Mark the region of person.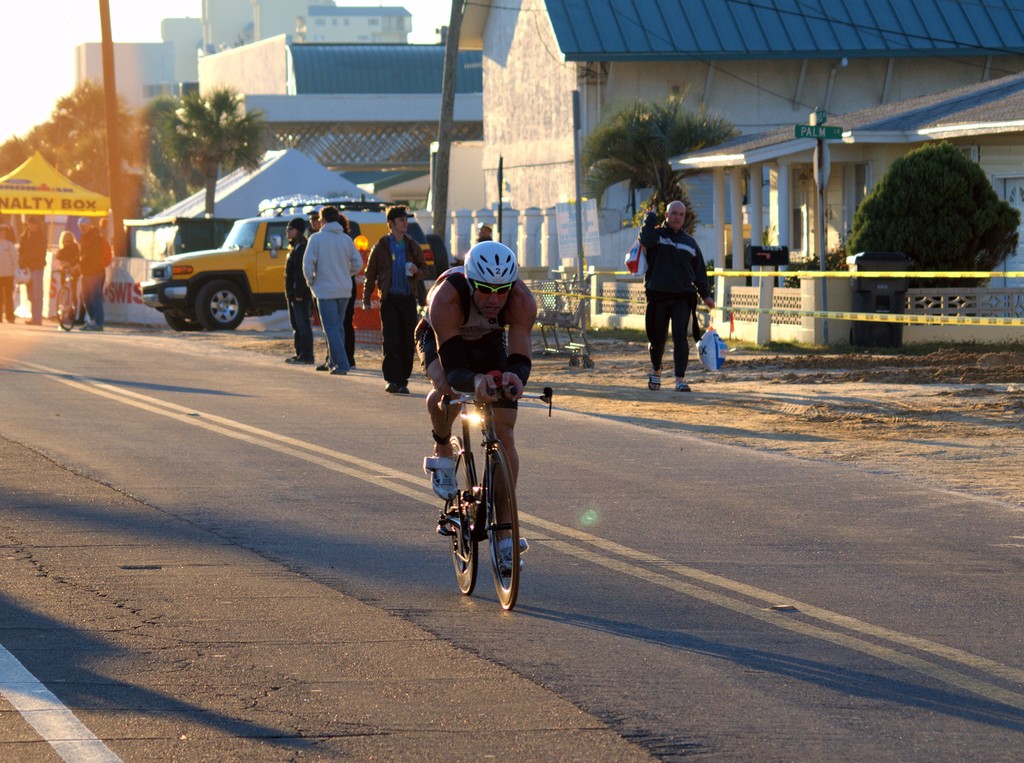
Region: [x1=0, y1=223, x2=15, y2=318].
